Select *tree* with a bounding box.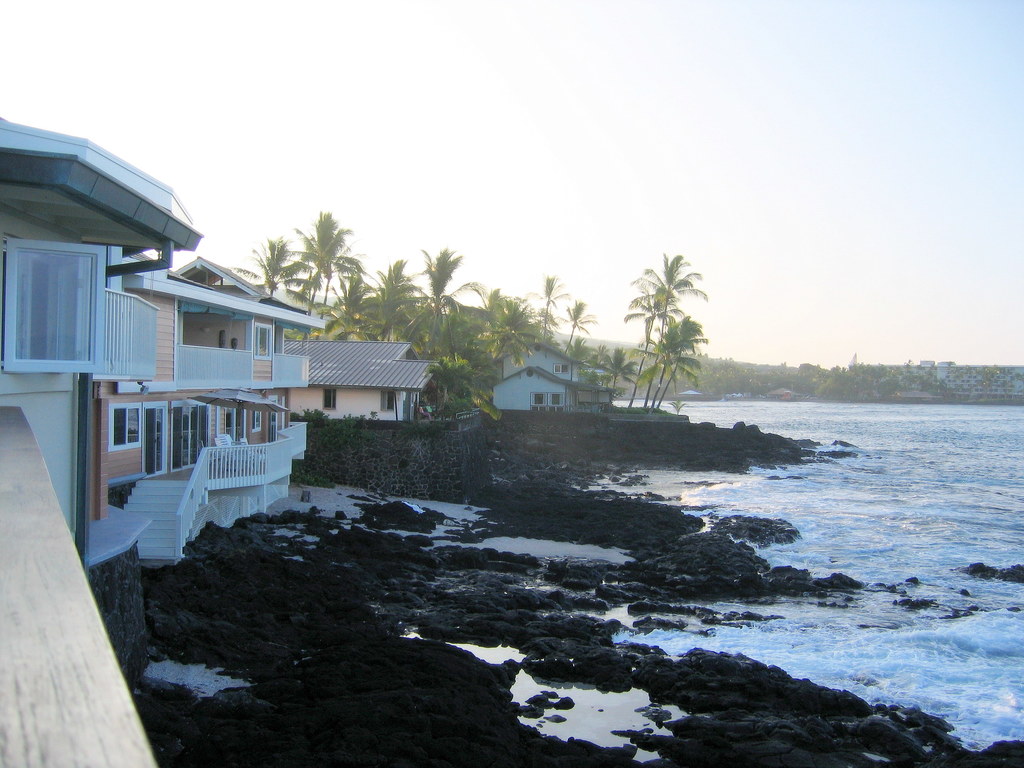
[525, 275, 570, 345].
